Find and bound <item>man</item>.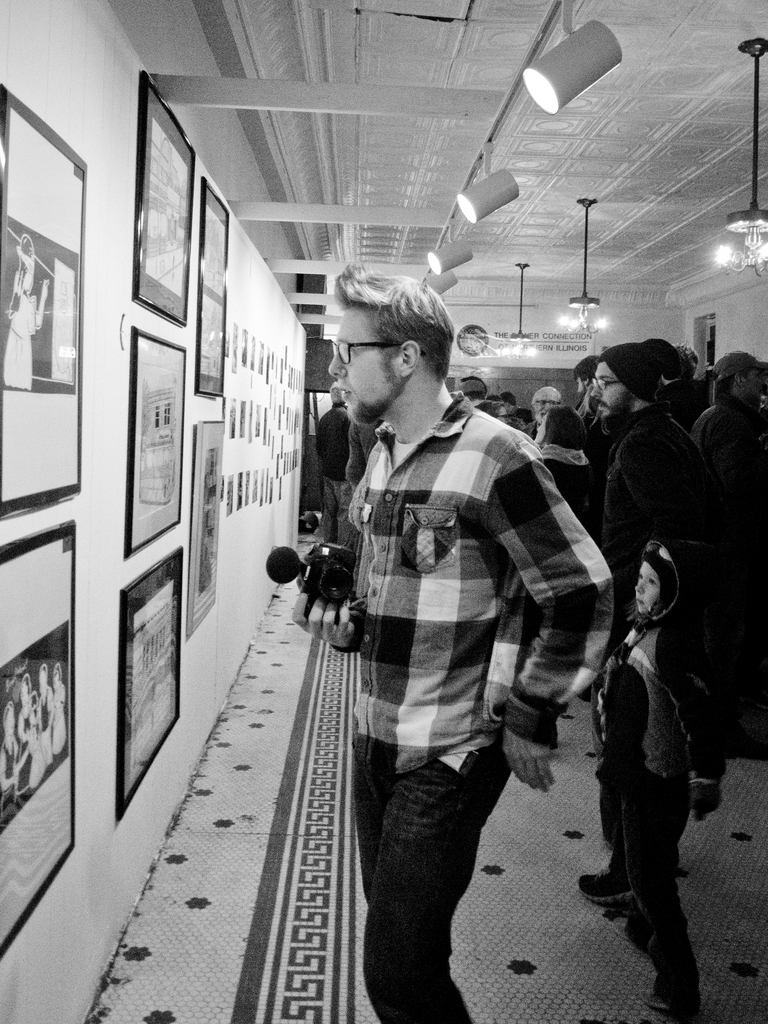
Bound: bbox=[345, 417, 387, 487].
